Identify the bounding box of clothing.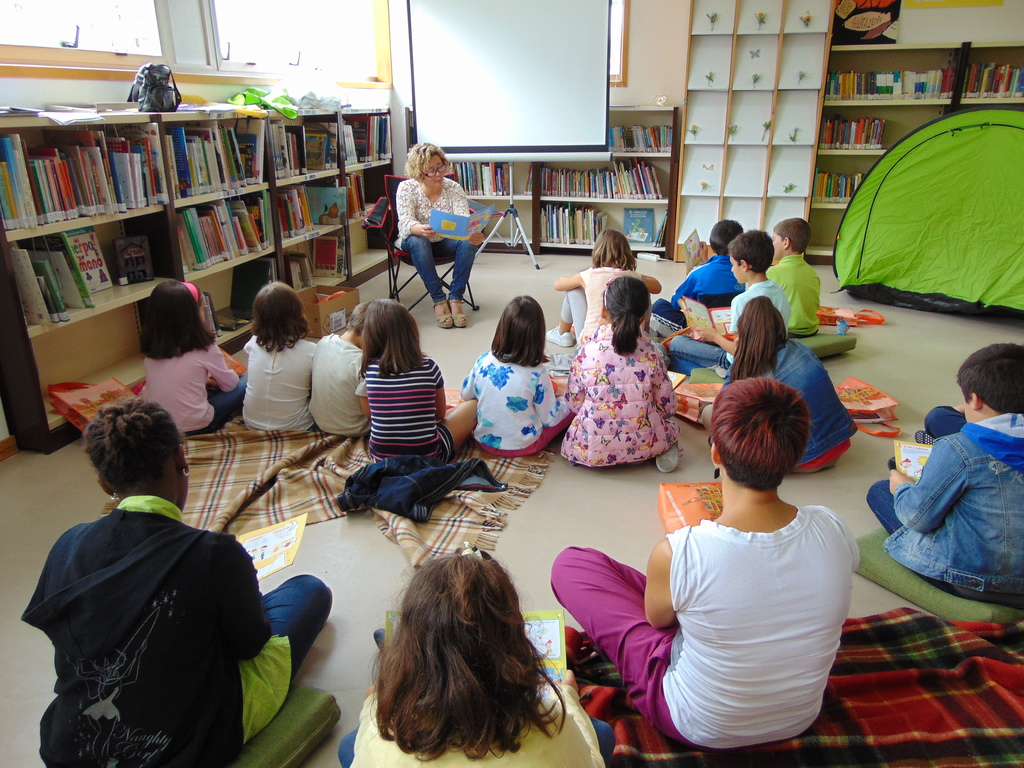
l=393, t=179, r=473, b=248.
